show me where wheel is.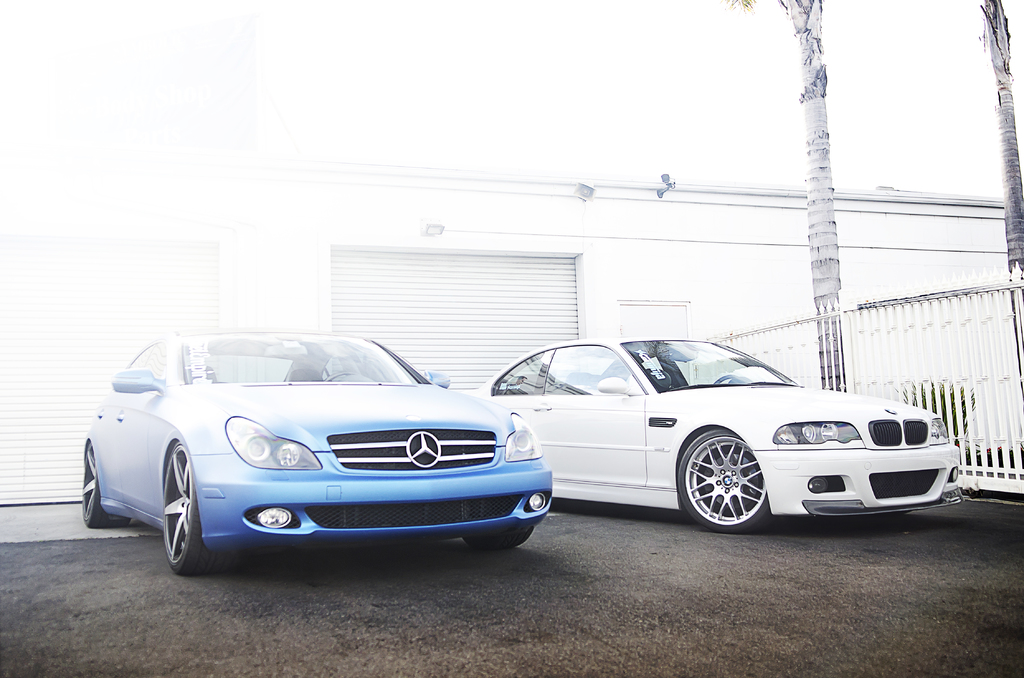
wheel is at box(462, 528, 532, 551).
